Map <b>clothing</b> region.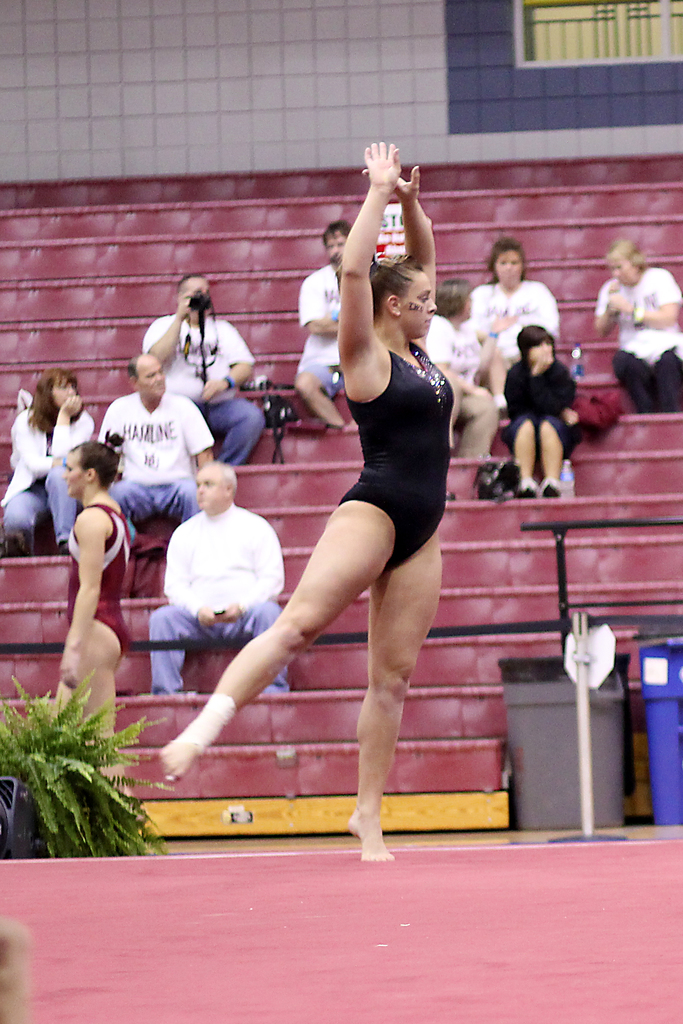
Mapped to select_region(585, 265, 682, 413).
